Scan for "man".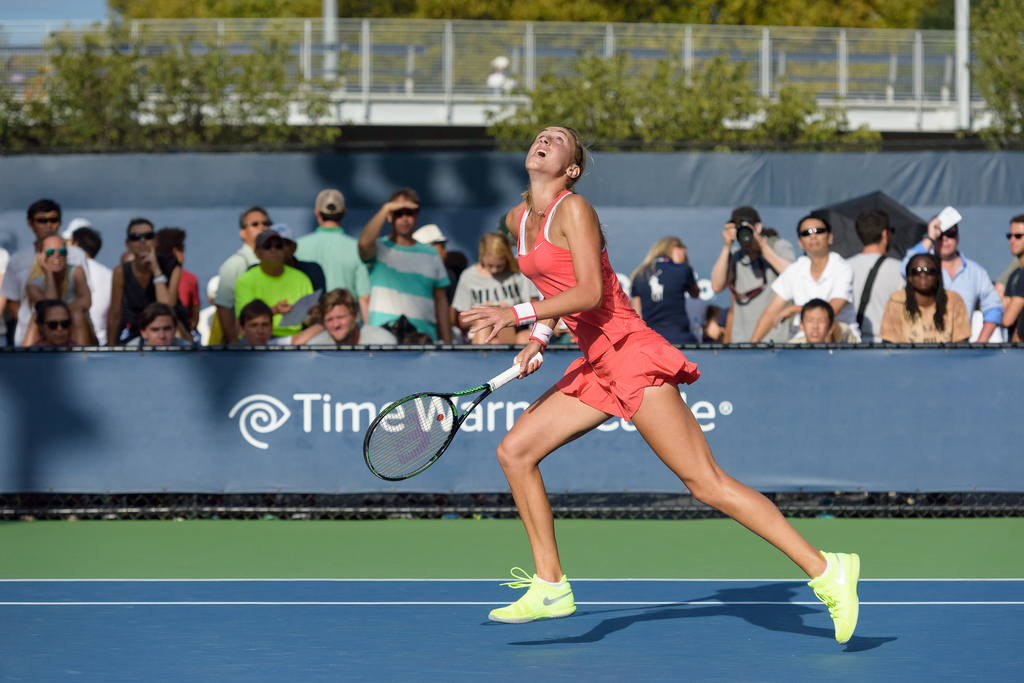
Scan result: [138, 303, 178, 347].
